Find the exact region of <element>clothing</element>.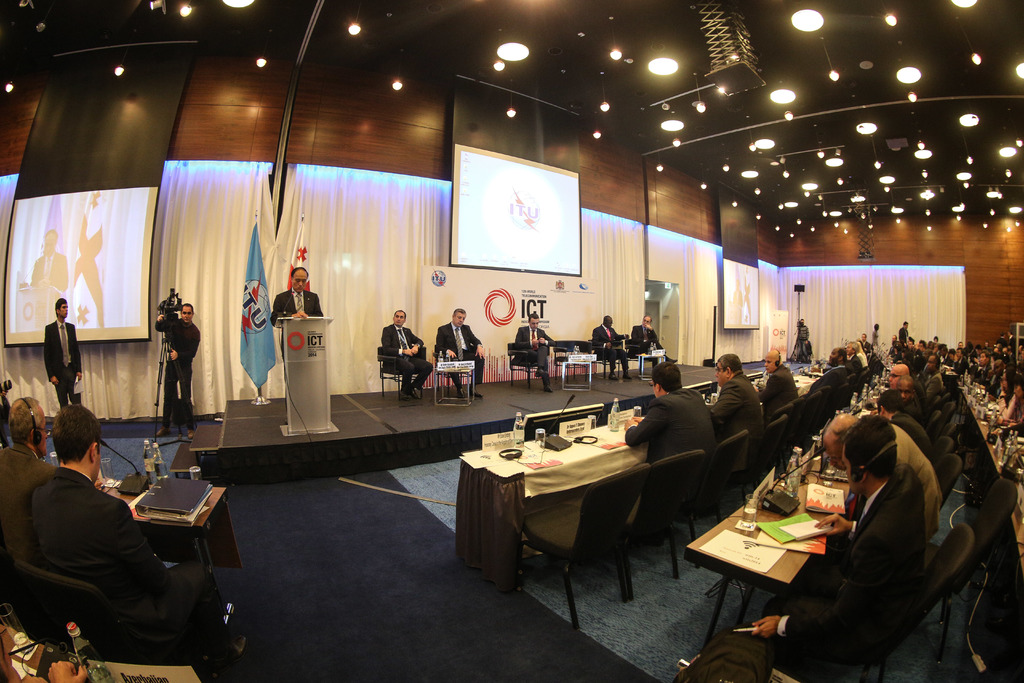
Exact region: region(440, 323, 487, 386).
